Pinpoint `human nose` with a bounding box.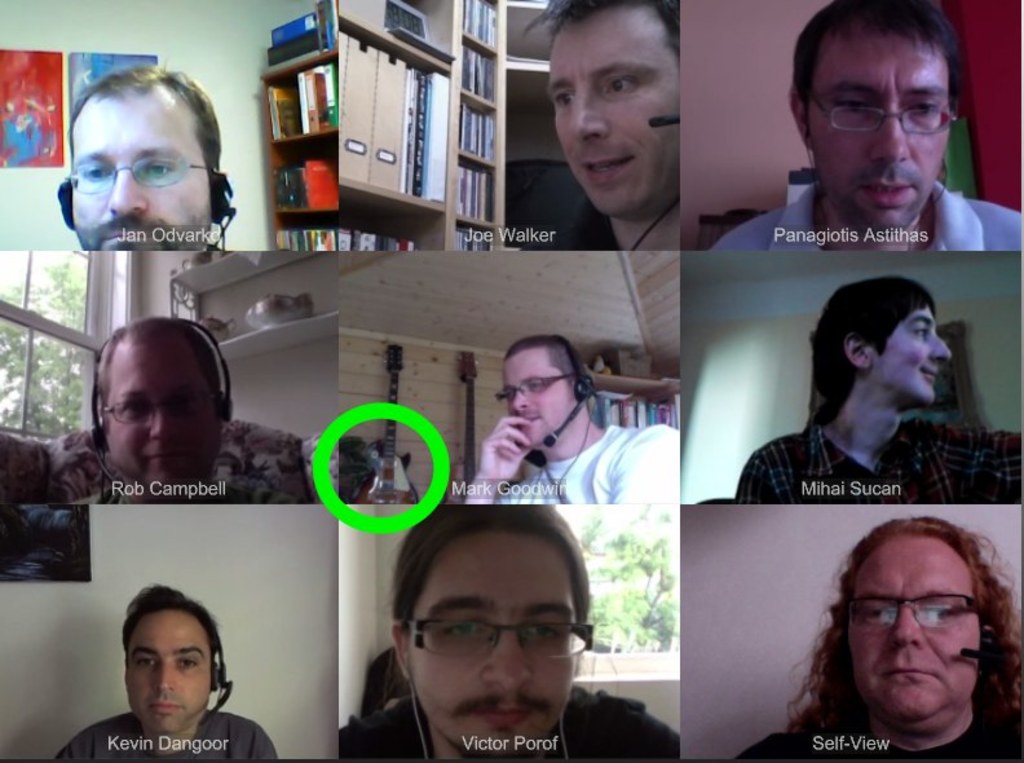
l=103, t=166, r=149, b=217.
